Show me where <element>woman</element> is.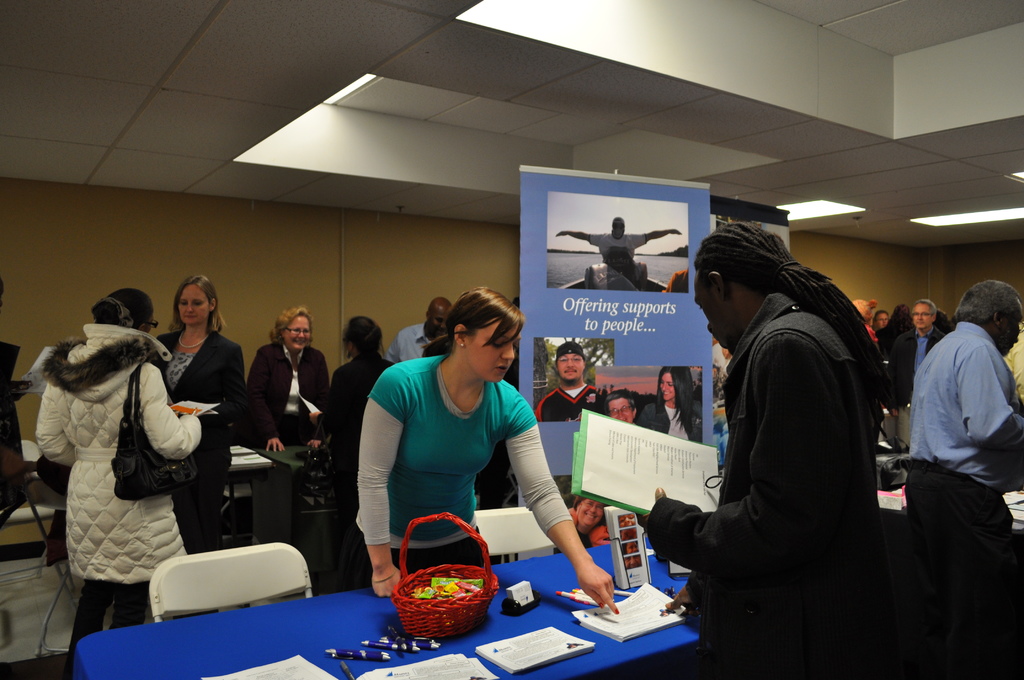
<element>woman</element> is at <box>35,286,200,676</box>.
